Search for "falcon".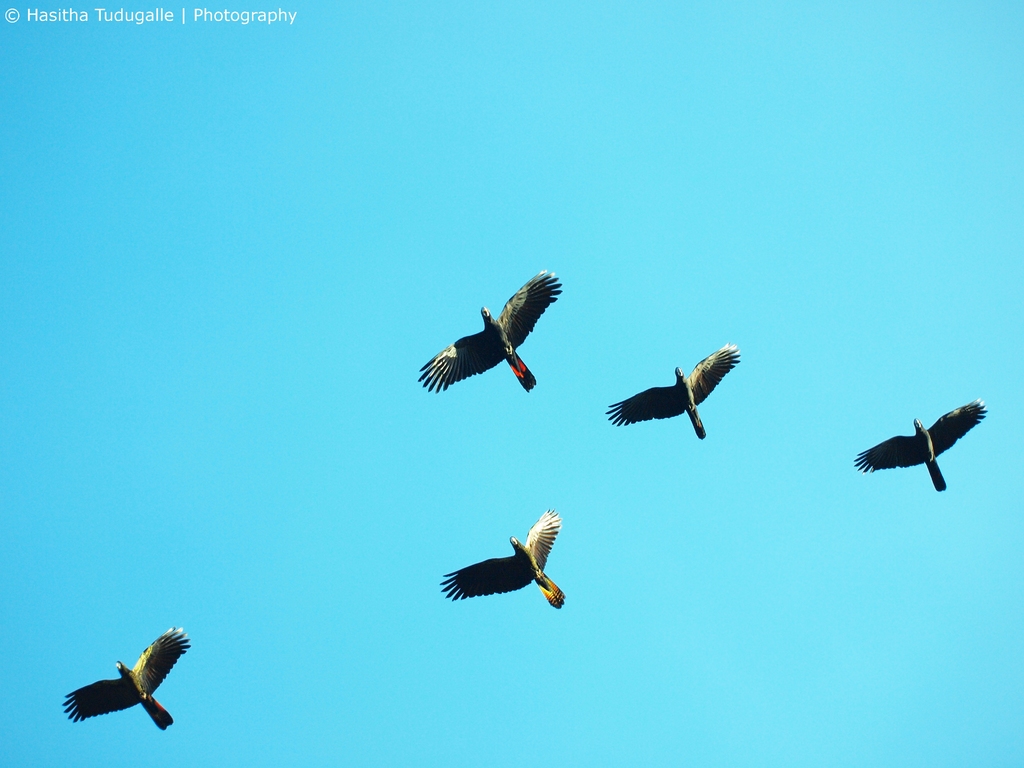
Found at 855:397:990:493.
